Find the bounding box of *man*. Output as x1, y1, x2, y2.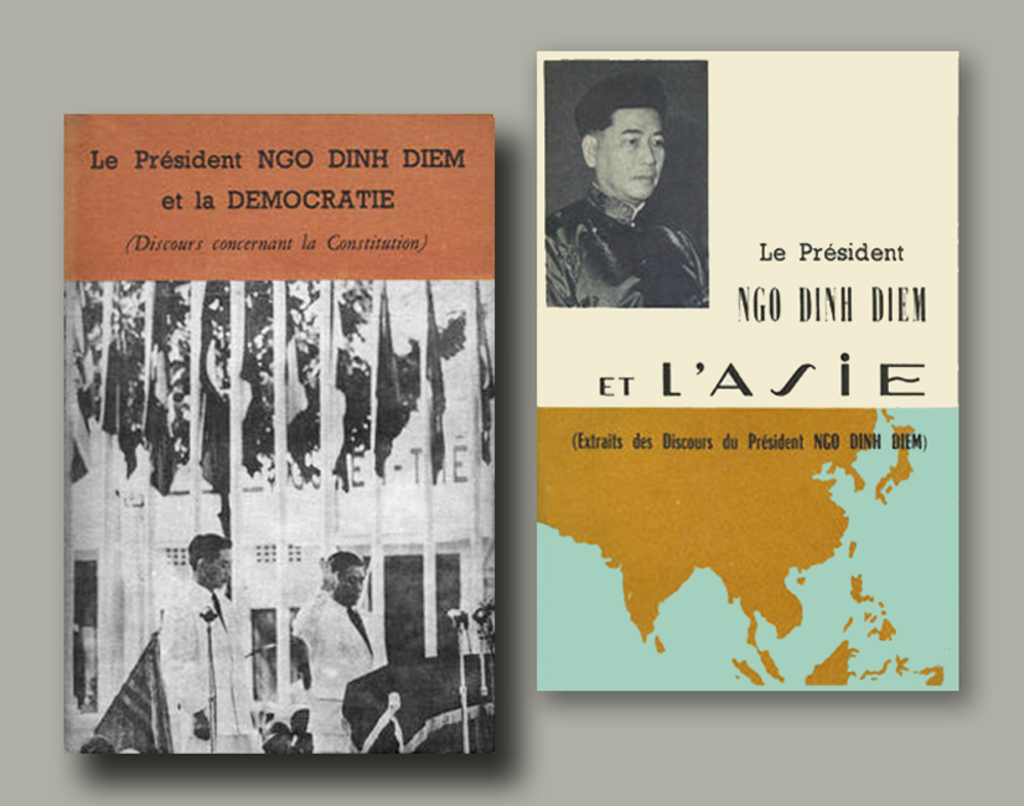
286, 548, 393, 754.
